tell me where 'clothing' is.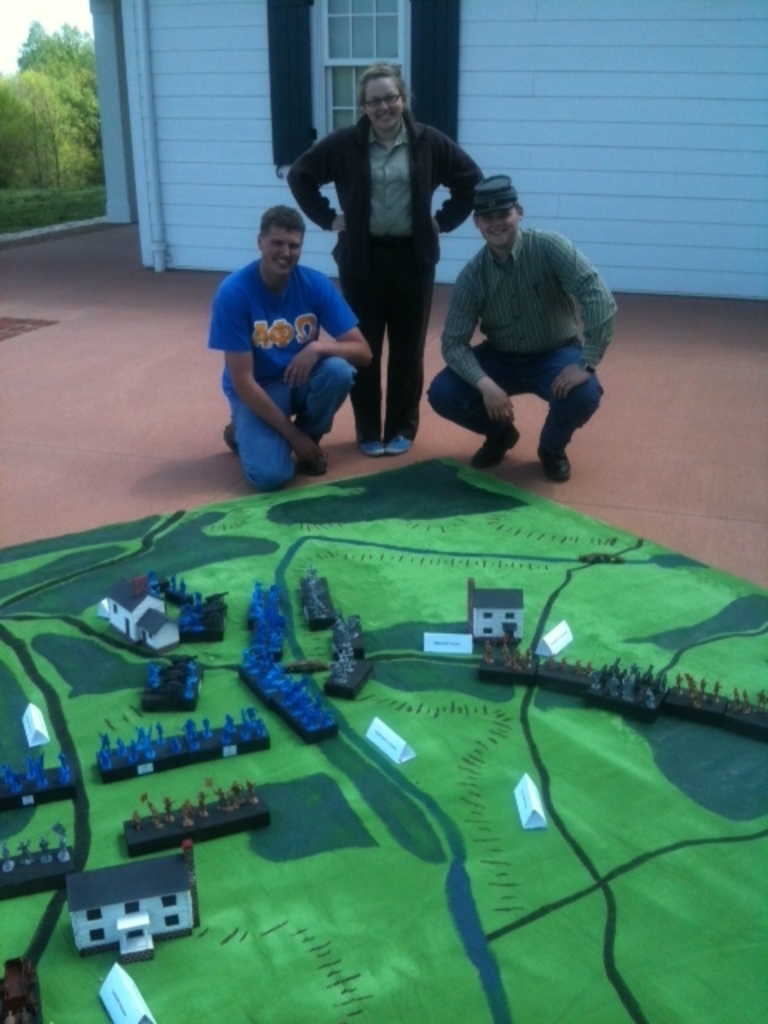
'clothing' is at x1=194, y1=205, x2=379, y2=488.
